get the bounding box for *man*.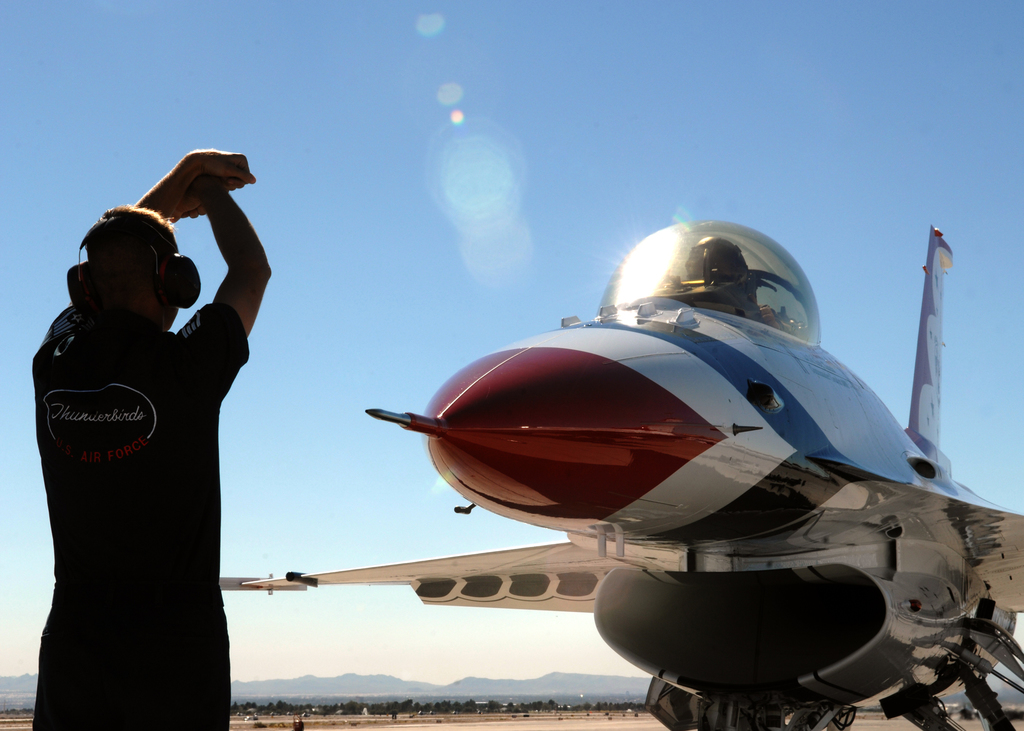
[x1=33, y1=146, x2=273, y2=730].
